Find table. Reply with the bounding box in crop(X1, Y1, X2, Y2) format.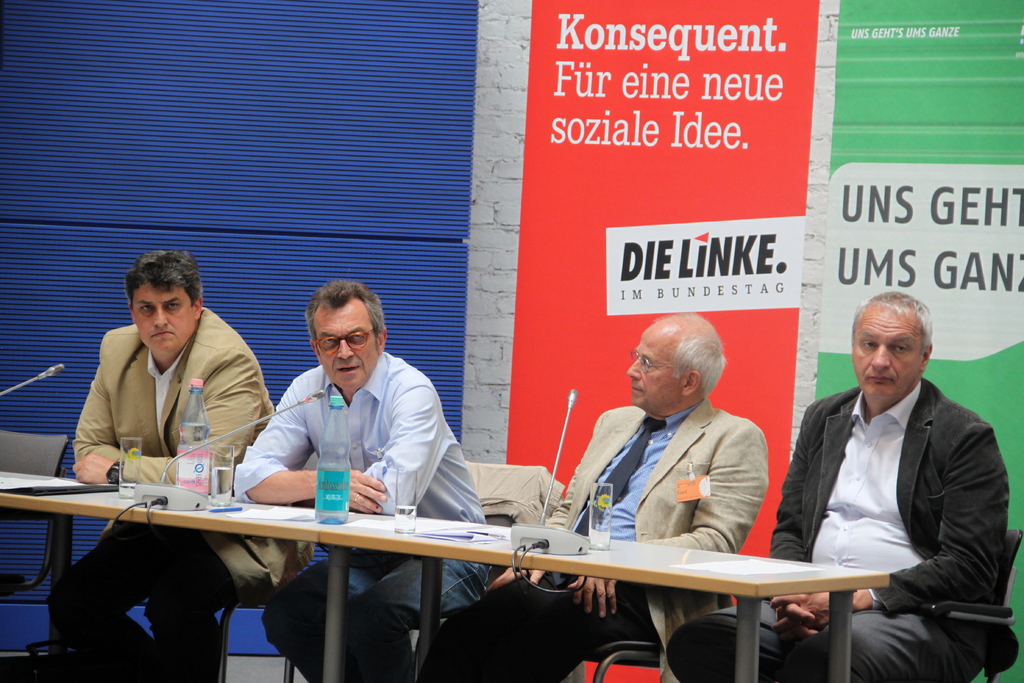
crop(323, 523, 889, 682).
